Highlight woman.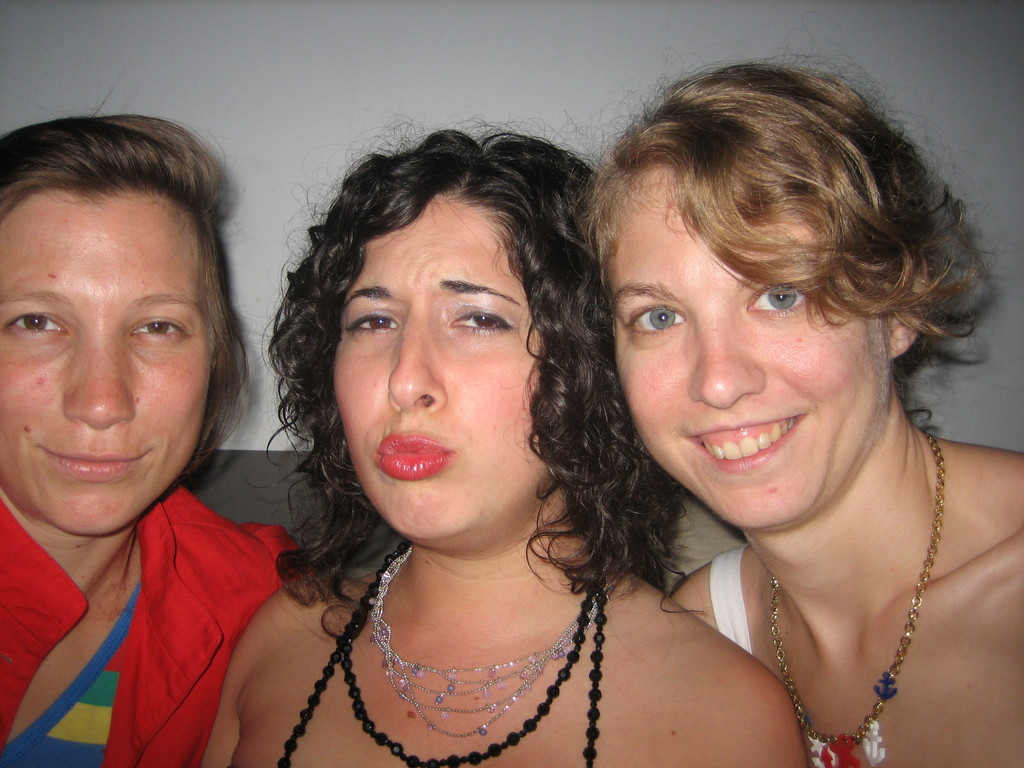
Highlighted region: [196,115,812,767].
